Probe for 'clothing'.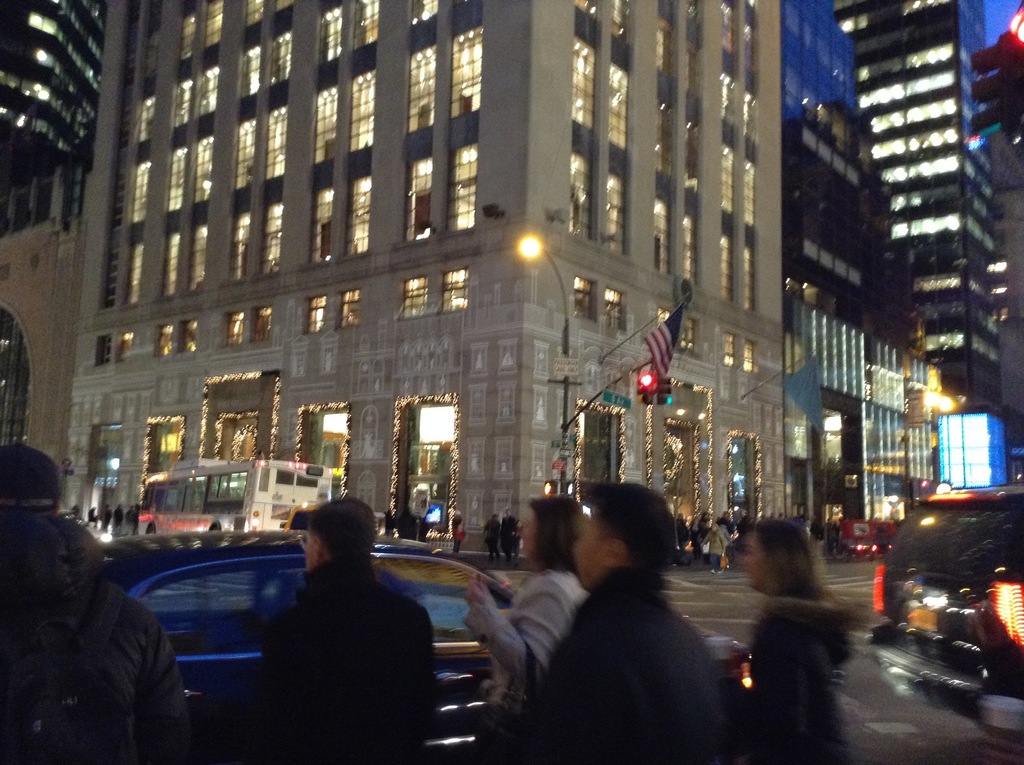
Probe result: 475:565:730:762.
